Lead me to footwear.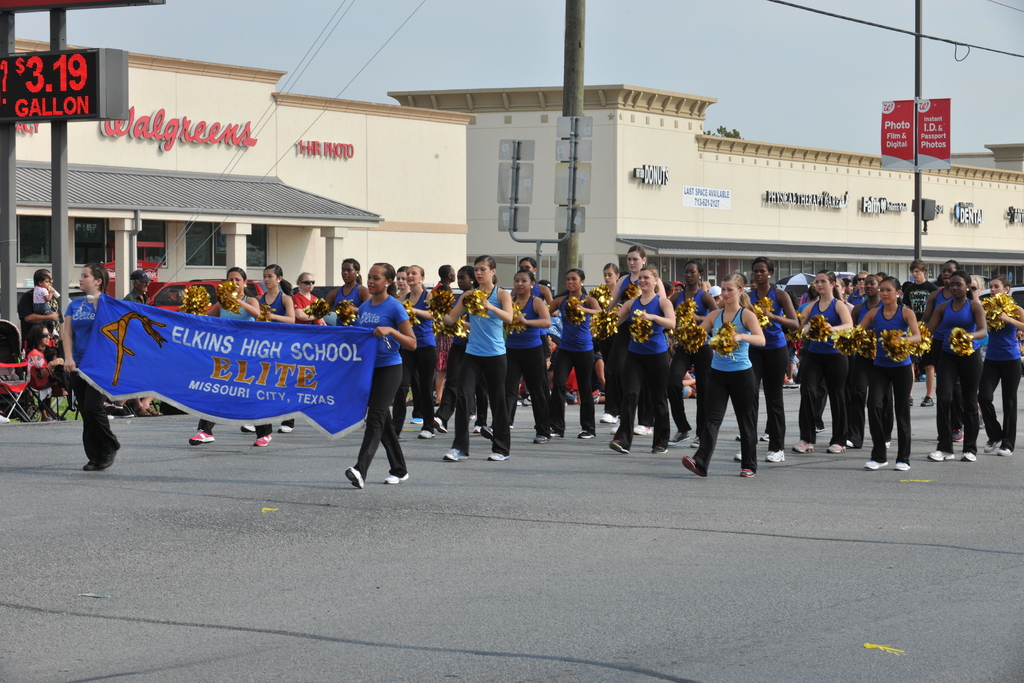
Lead to bbox(535, 429, 554, 441).
